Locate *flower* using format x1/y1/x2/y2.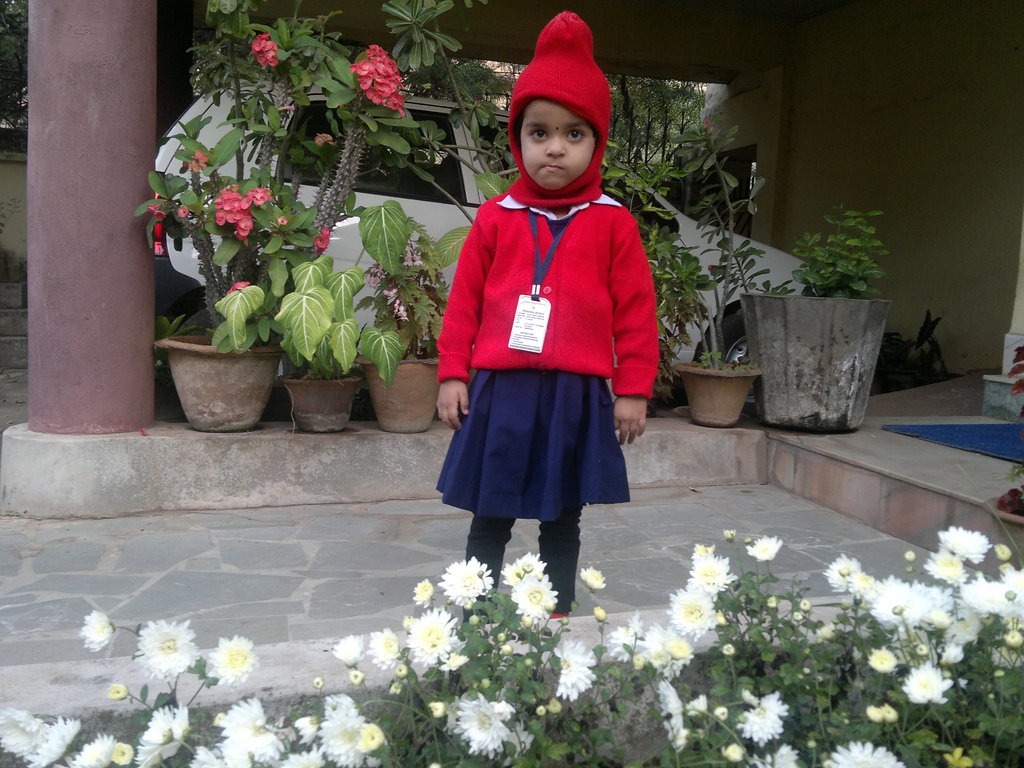
900/664/953/712.
